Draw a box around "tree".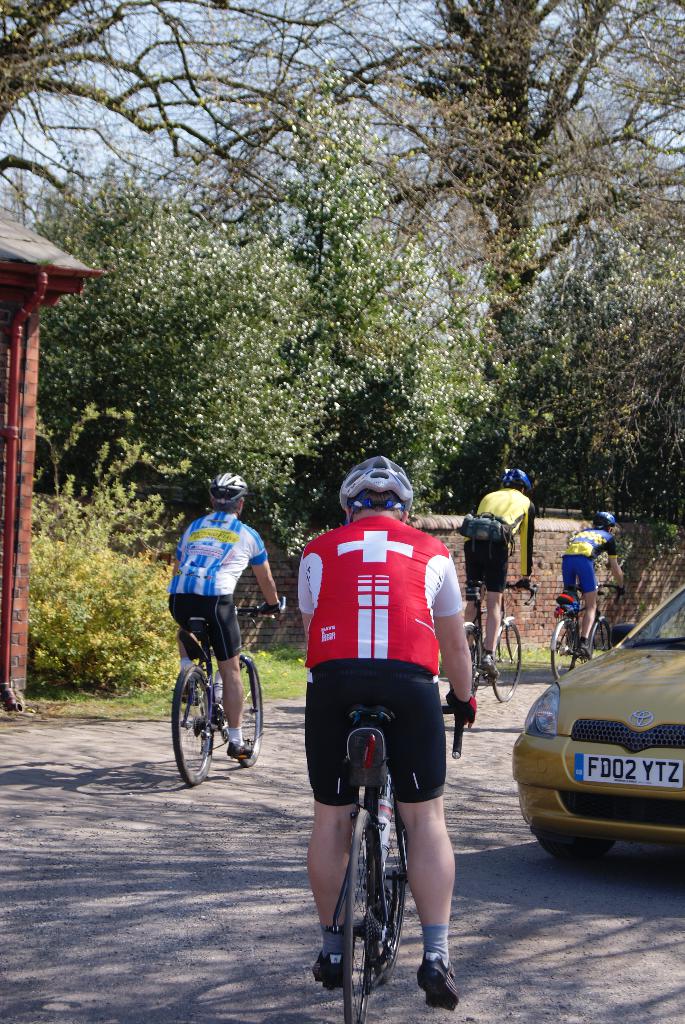
[left=529, top=178, right=684, bottom=516].
